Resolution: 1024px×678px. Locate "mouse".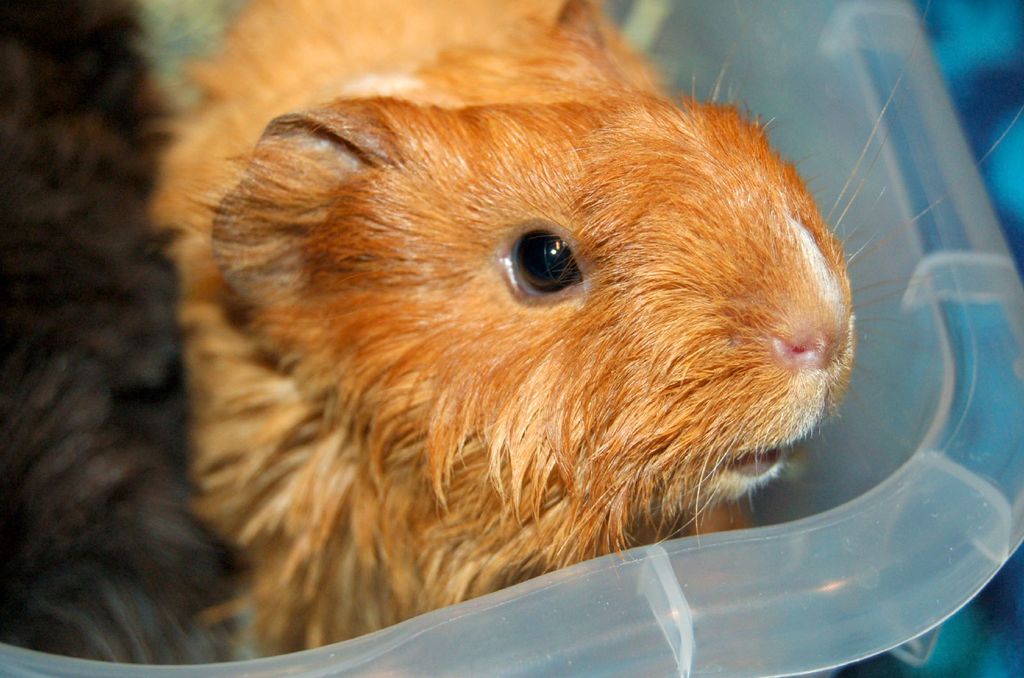
crop(125, 0, 1023, 660).
